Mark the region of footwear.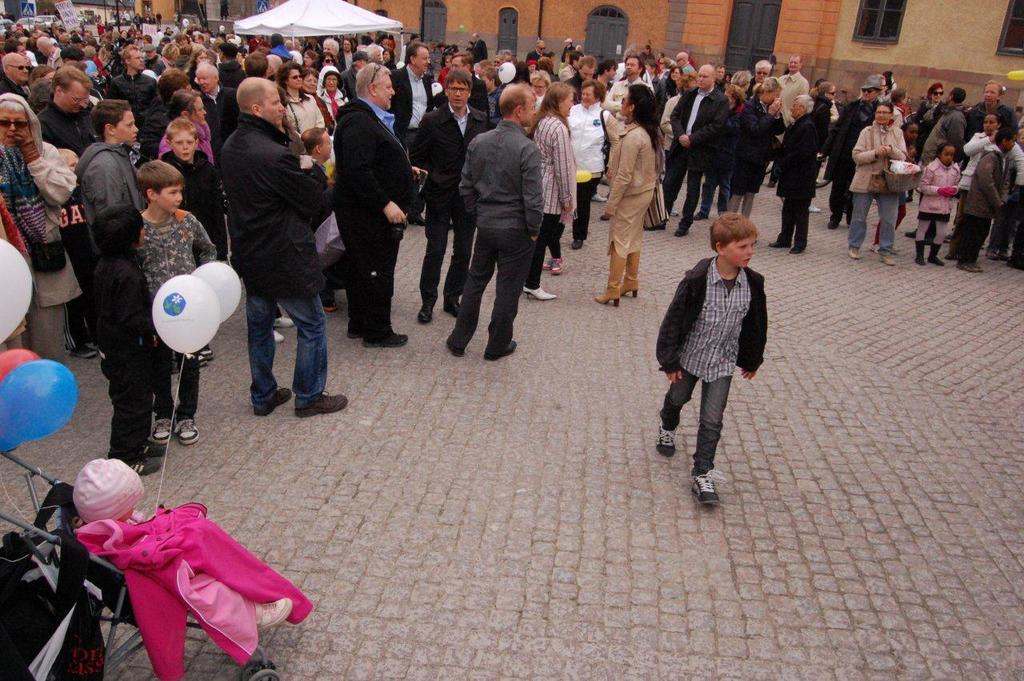
Region: x1=924 y1=246 x2=958 y2=270.
